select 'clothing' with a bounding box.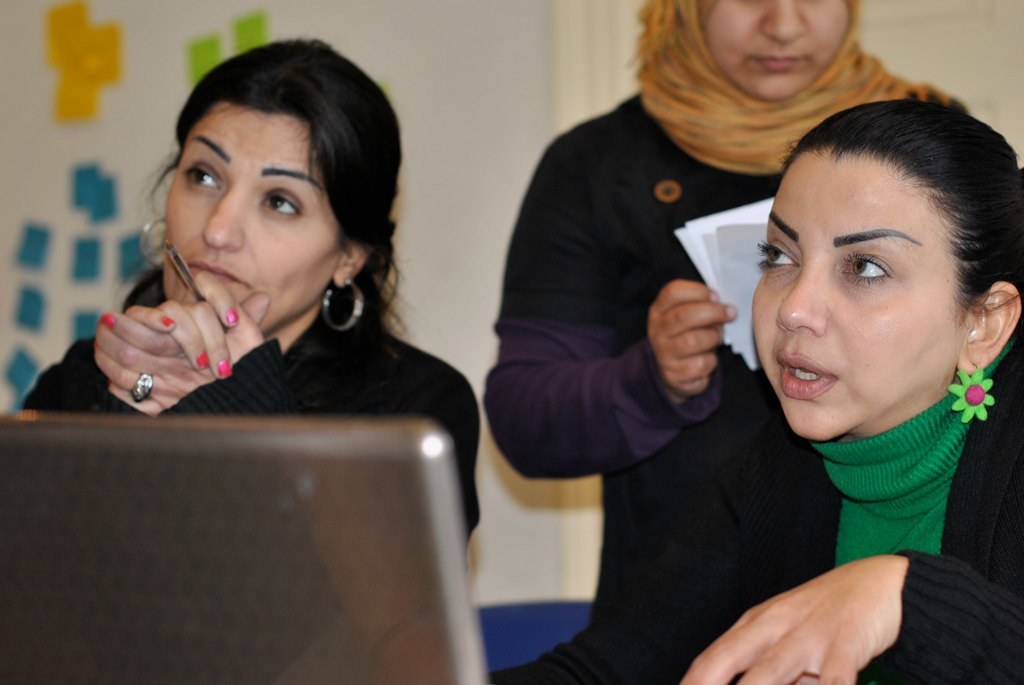
region(29, 276, 477, 546).
